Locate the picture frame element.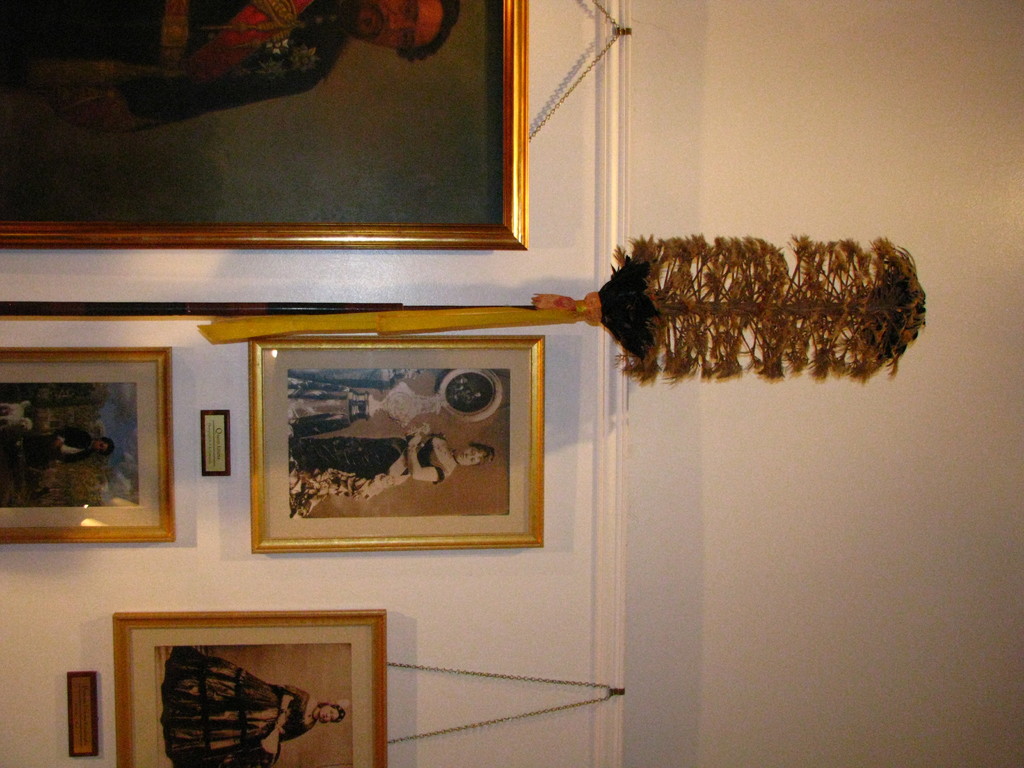
Element bbox: Rect(249, 338, 548, 555).
